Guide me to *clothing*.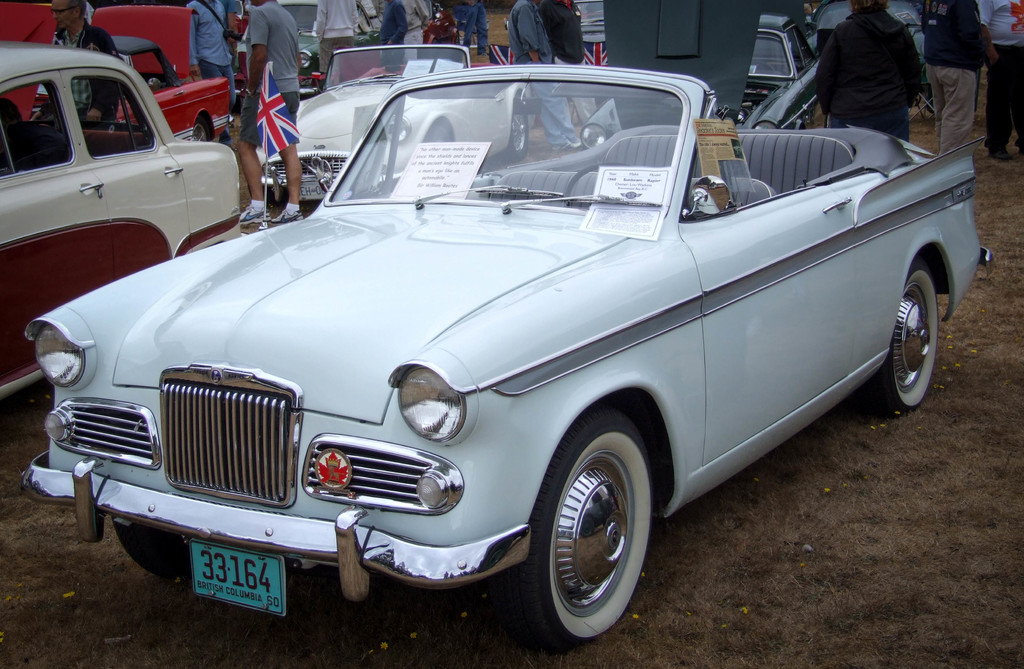
Guidance: rect(973, 0, 1023, 159).
